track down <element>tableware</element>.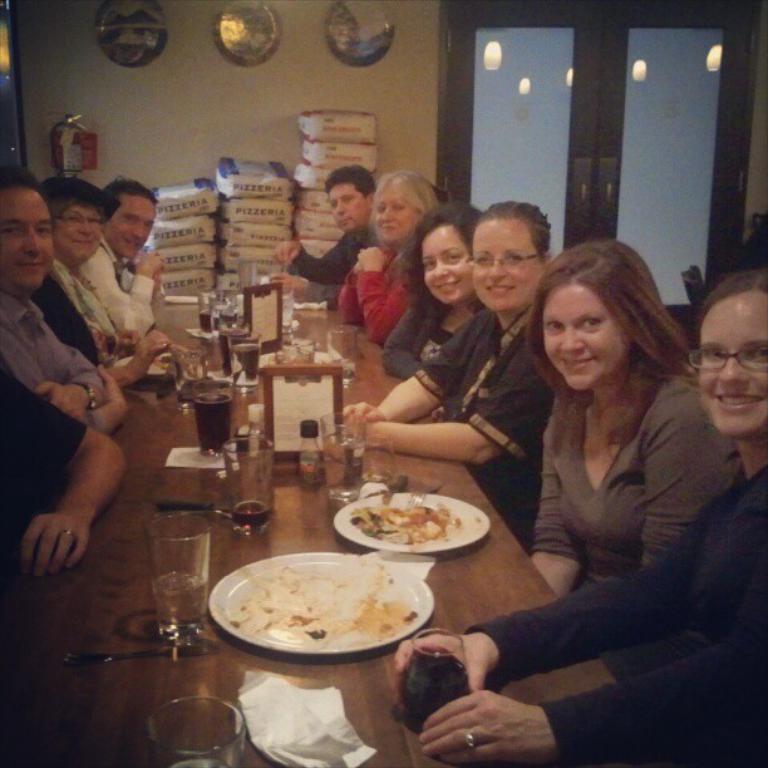
Tracked to <box>221,301,240,358</box>.
